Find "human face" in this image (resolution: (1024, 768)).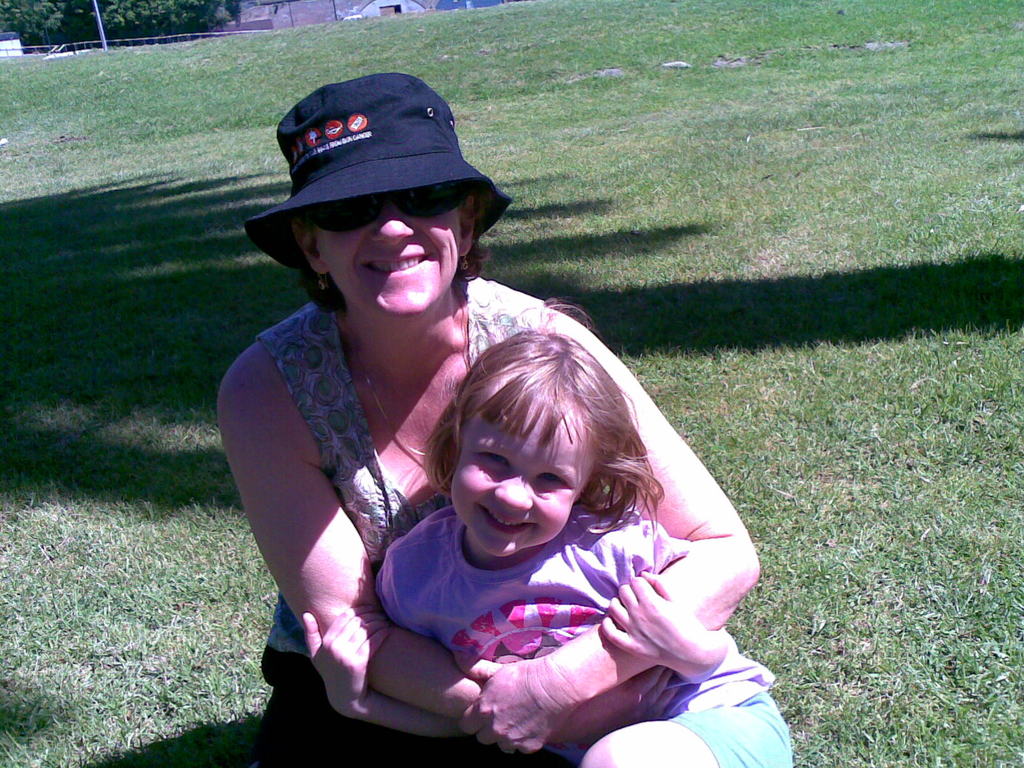
[left=452, top=399, right=588, bottom=554].
